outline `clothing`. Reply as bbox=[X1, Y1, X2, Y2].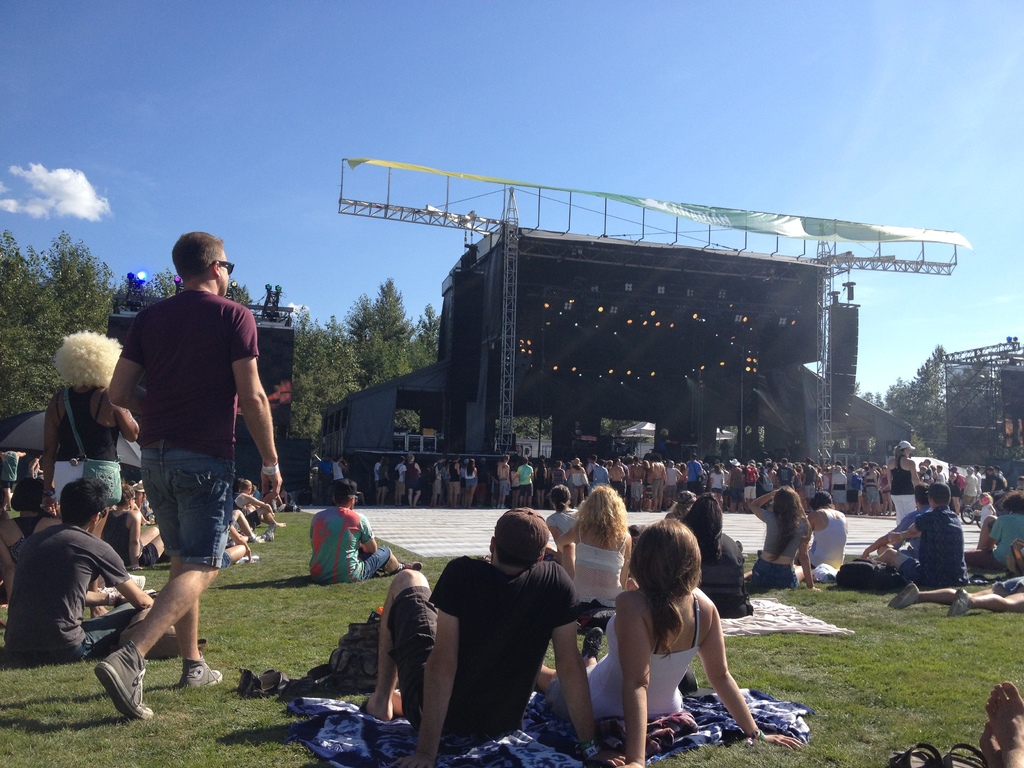
bbox=[696, 529, 753, 616].
